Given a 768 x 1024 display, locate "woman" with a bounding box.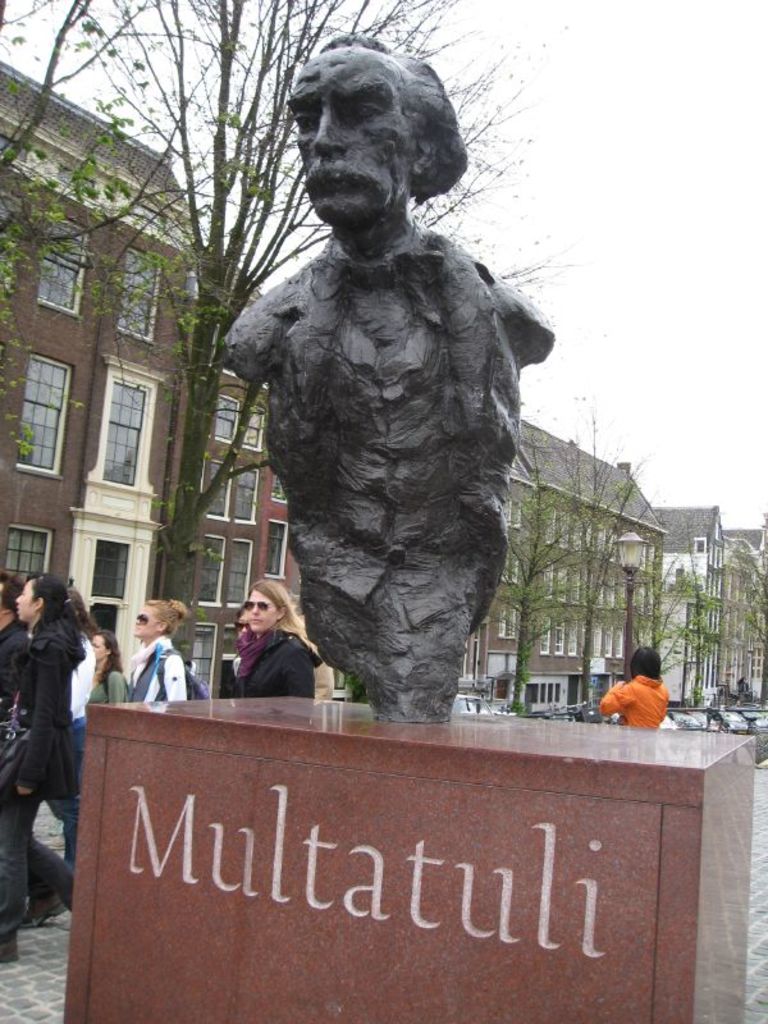
Located: crop(192, 572, 325, 716).
